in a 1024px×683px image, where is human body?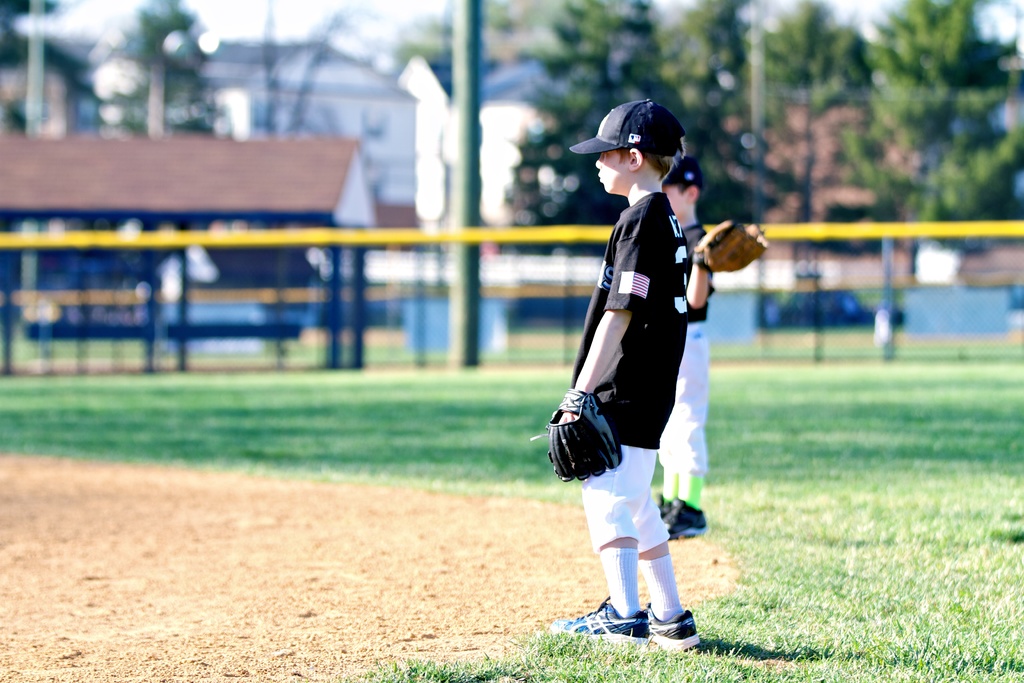
bbox(665, 155, 705, 540).
